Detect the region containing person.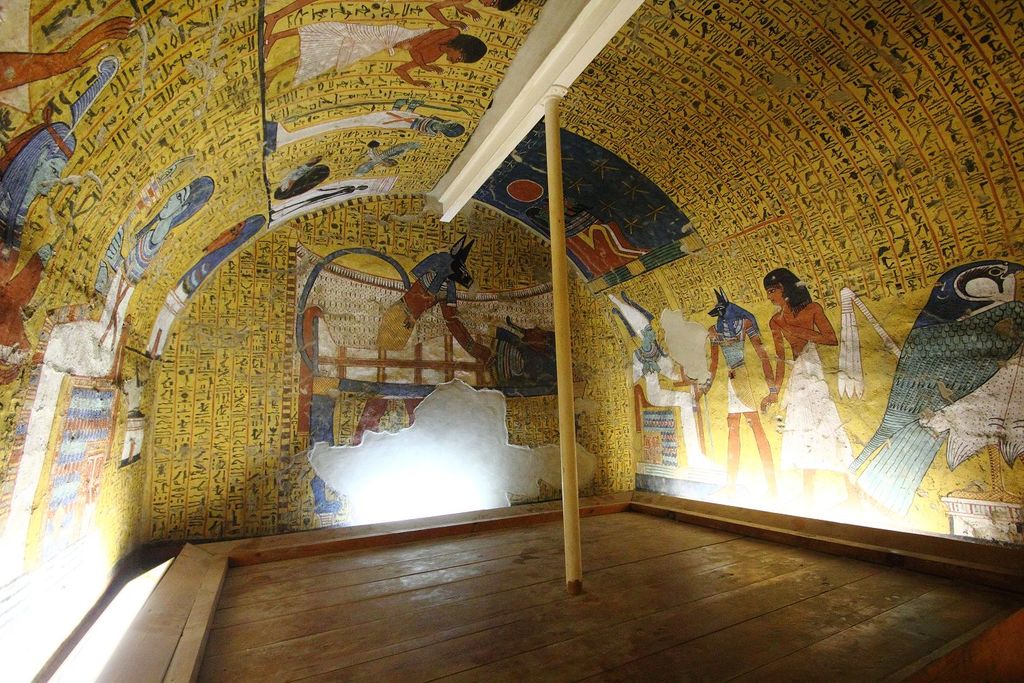
139,210,267,359.
